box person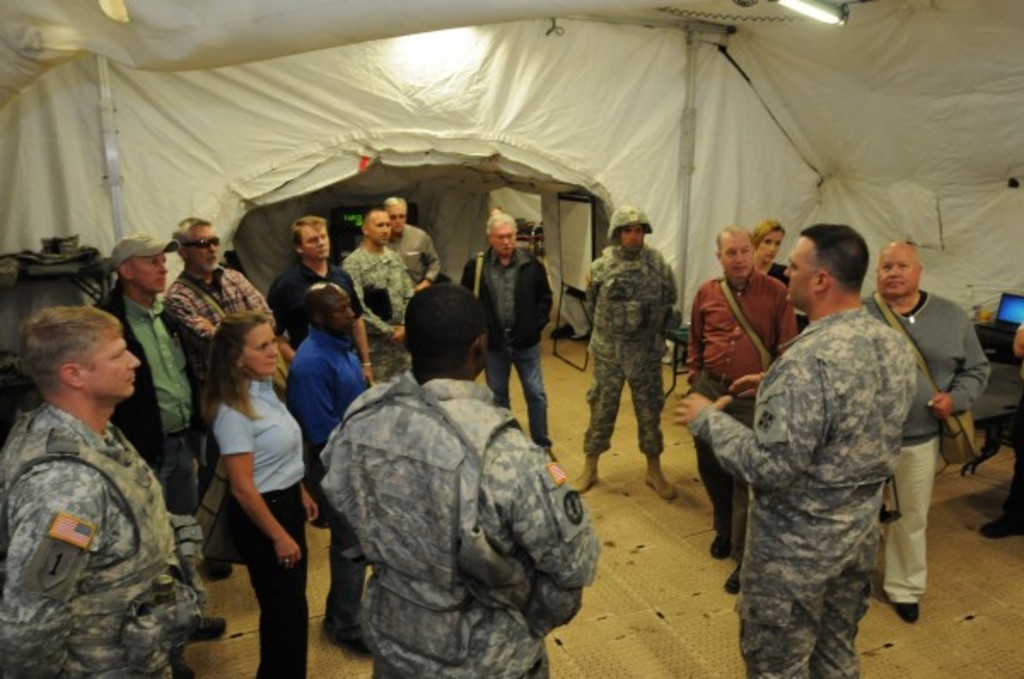
374/200/445/300
